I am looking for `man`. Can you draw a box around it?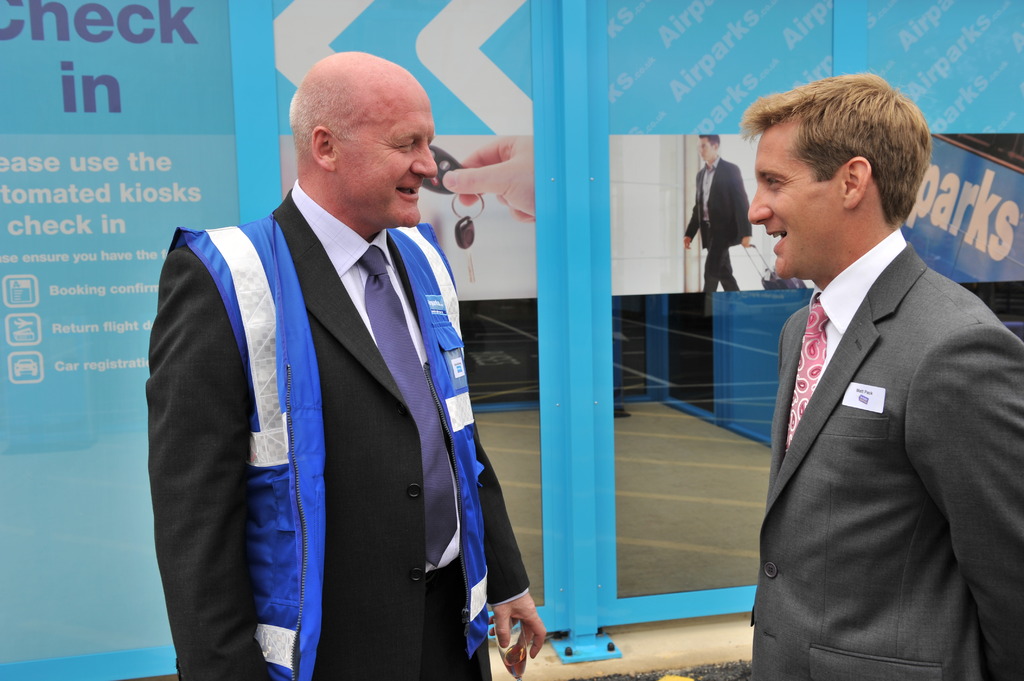
Sure, the bounding box is (145, 47, 546, 680).
